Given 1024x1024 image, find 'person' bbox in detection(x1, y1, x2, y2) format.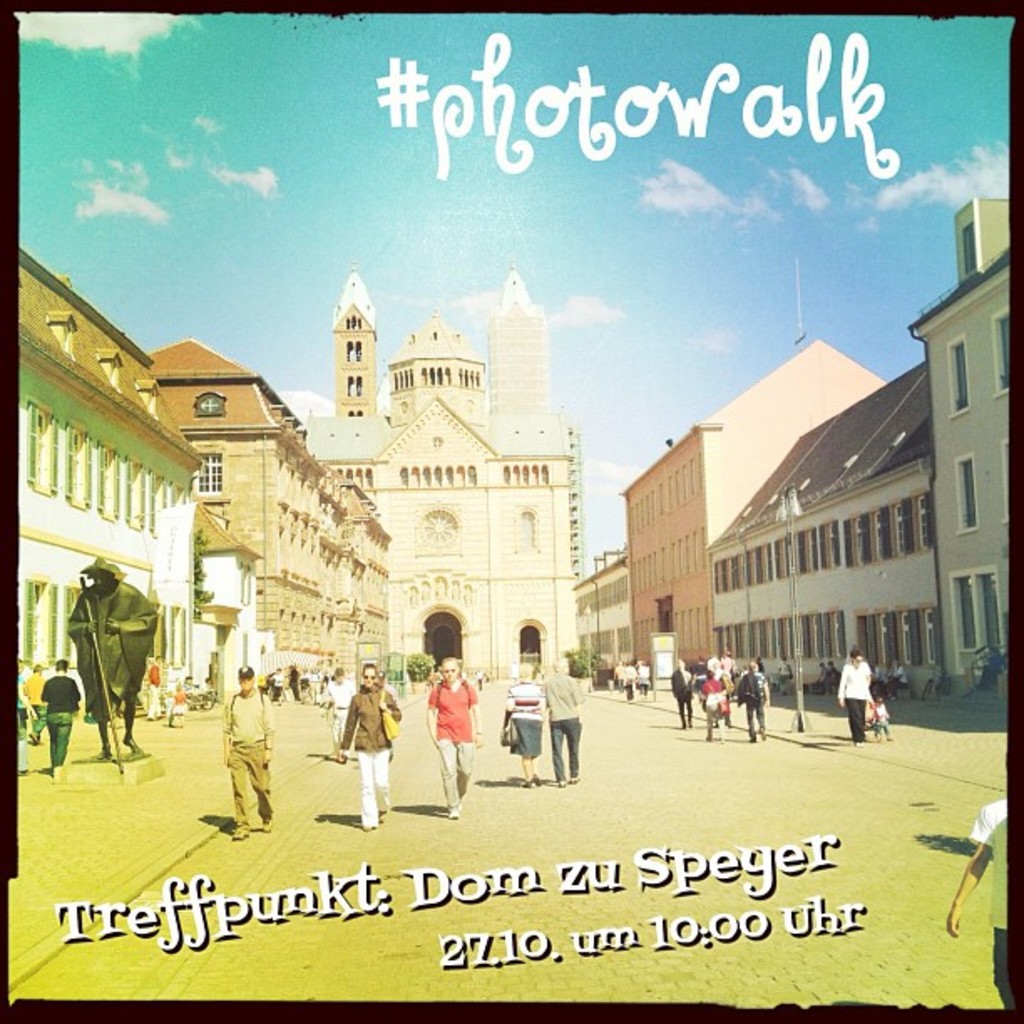
detection(837, 648, 873, 746).
